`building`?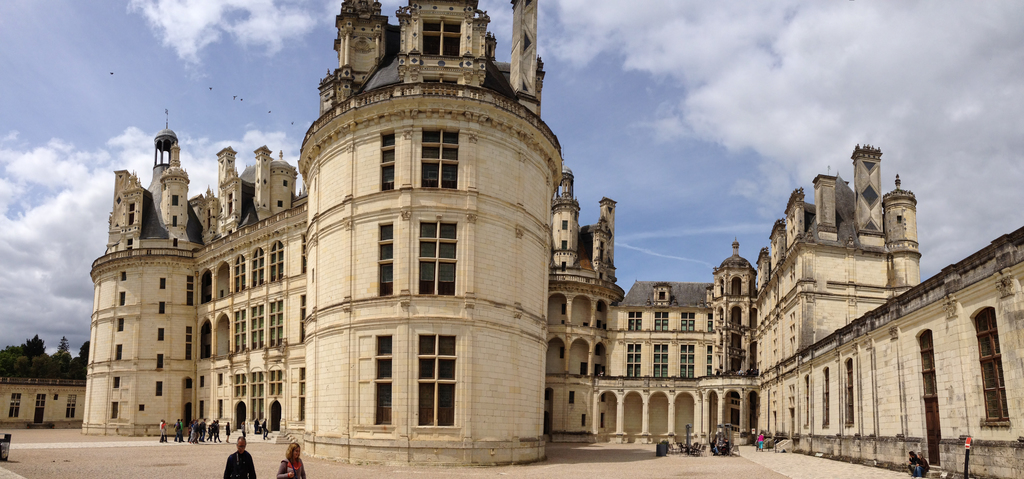
x1=81 y1=0 x2=1023 y2=478
